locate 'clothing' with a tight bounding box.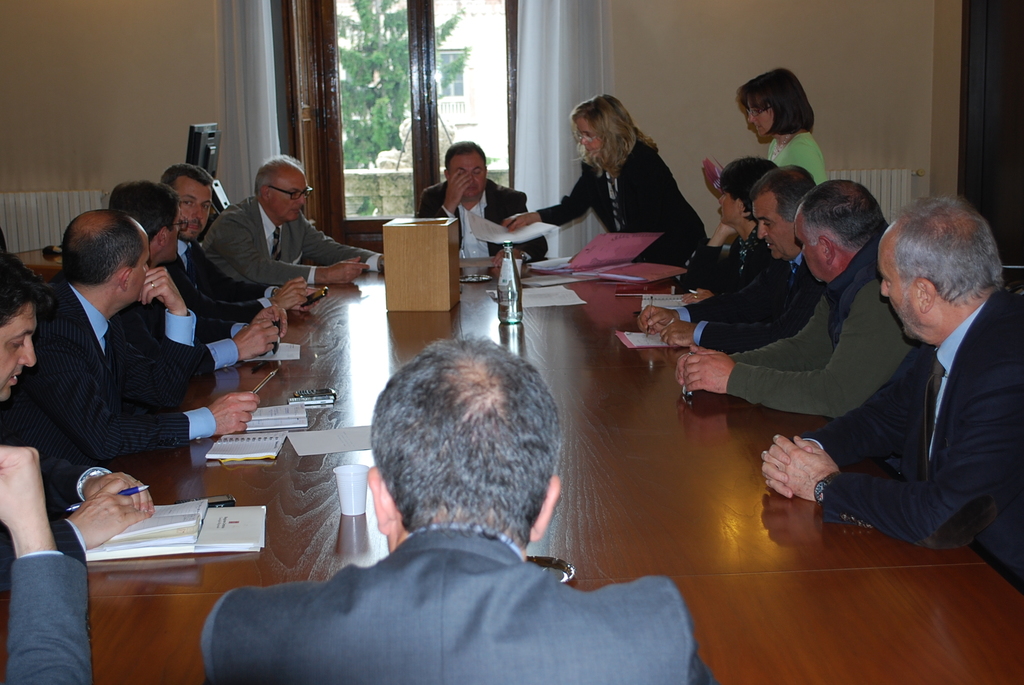
202,522,723,684.
